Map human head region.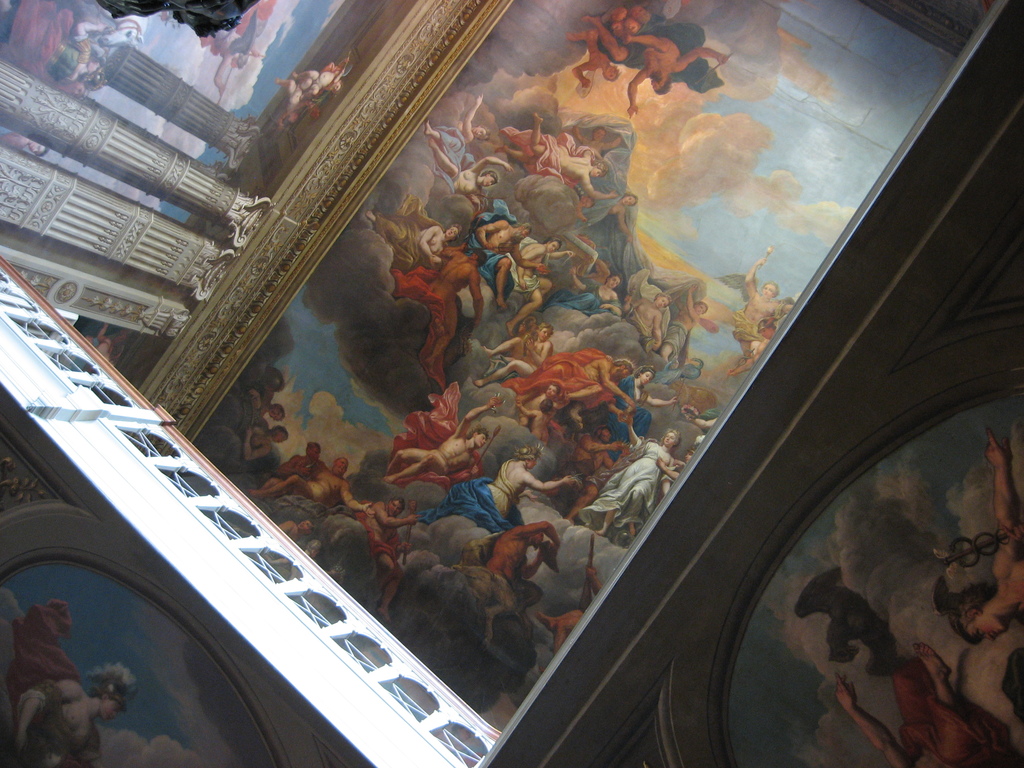
Mapped to x1=468, y1=433, x2=485, y2=449.
